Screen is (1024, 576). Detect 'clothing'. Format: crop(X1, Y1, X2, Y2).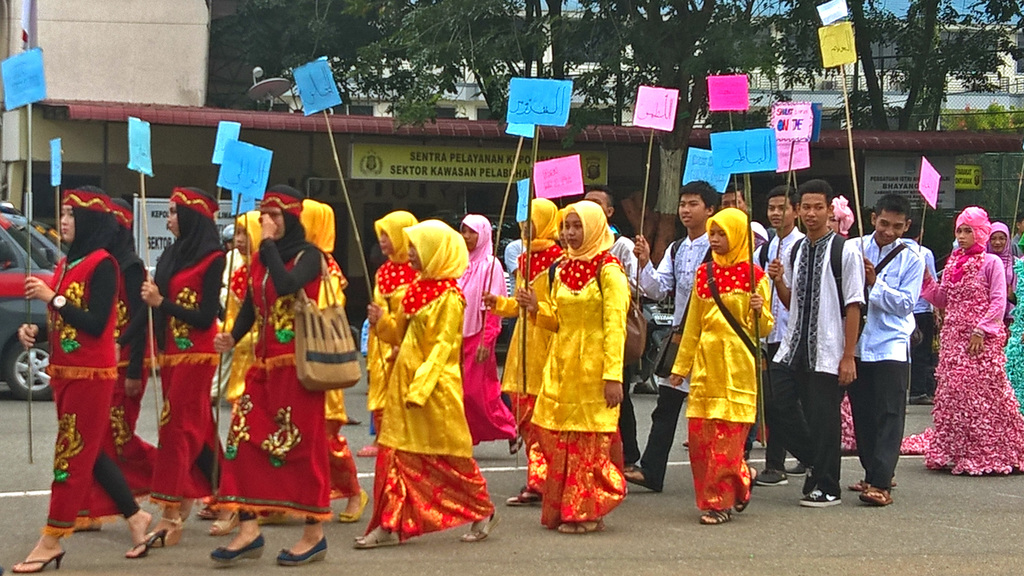
crop(219, 240, 330, 515).
